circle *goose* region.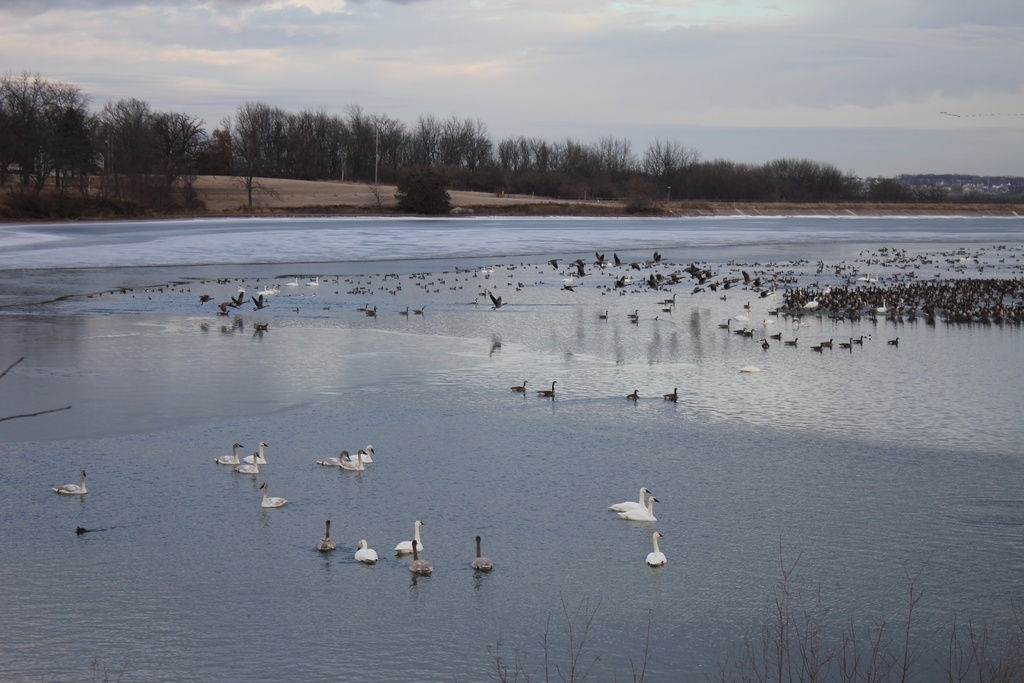
Region: detection(257, 483, 289, 509).
